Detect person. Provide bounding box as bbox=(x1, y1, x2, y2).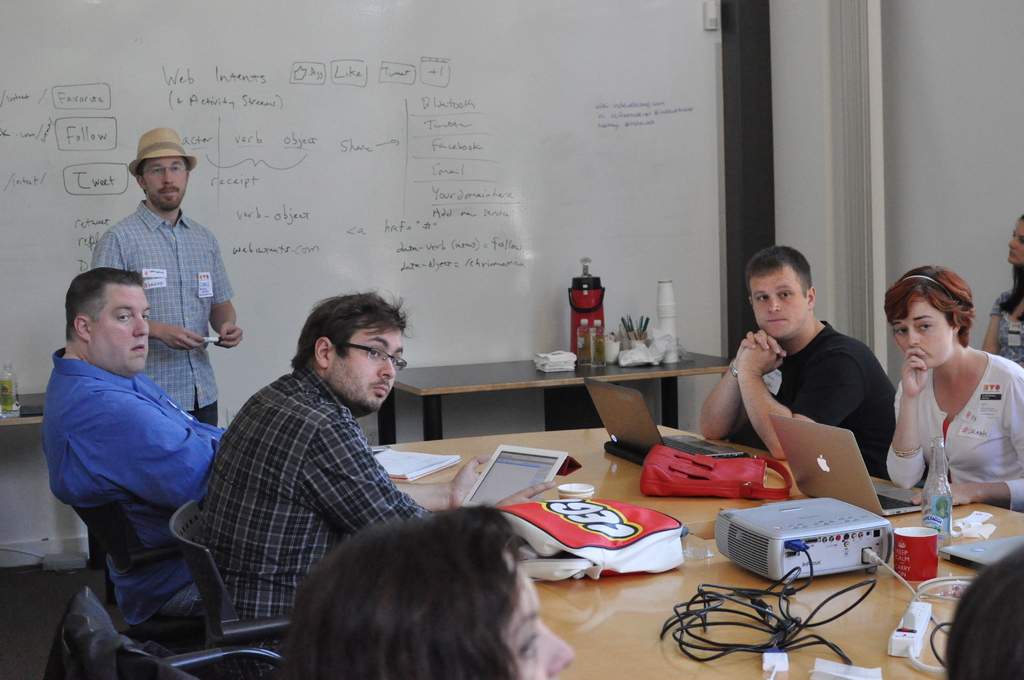
bbox=(716, 241, 906, 497).
